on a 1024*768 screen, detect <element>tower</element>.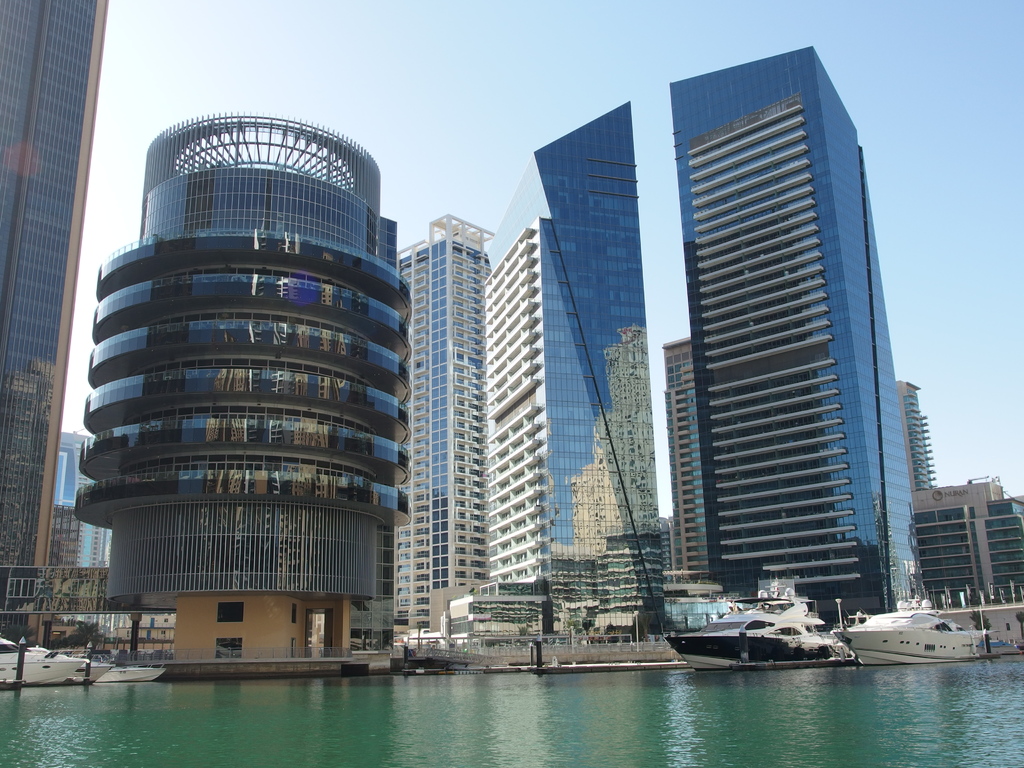
bbox(77, 111, 416, 612).
